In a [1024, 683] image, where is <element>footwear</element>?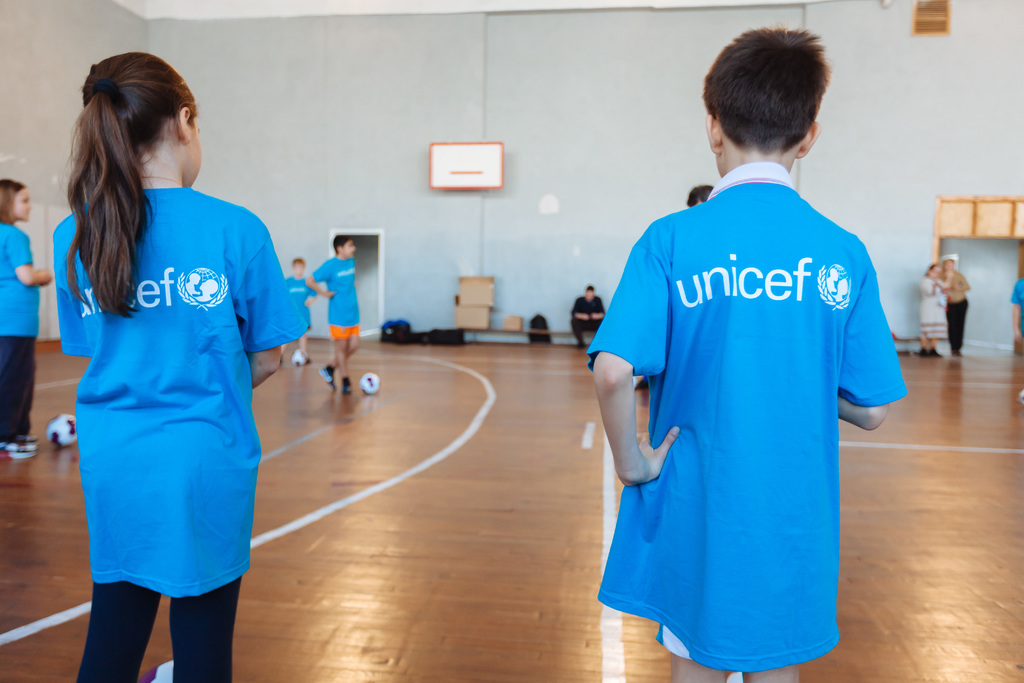
bbox(318, 364, 333, 391).
